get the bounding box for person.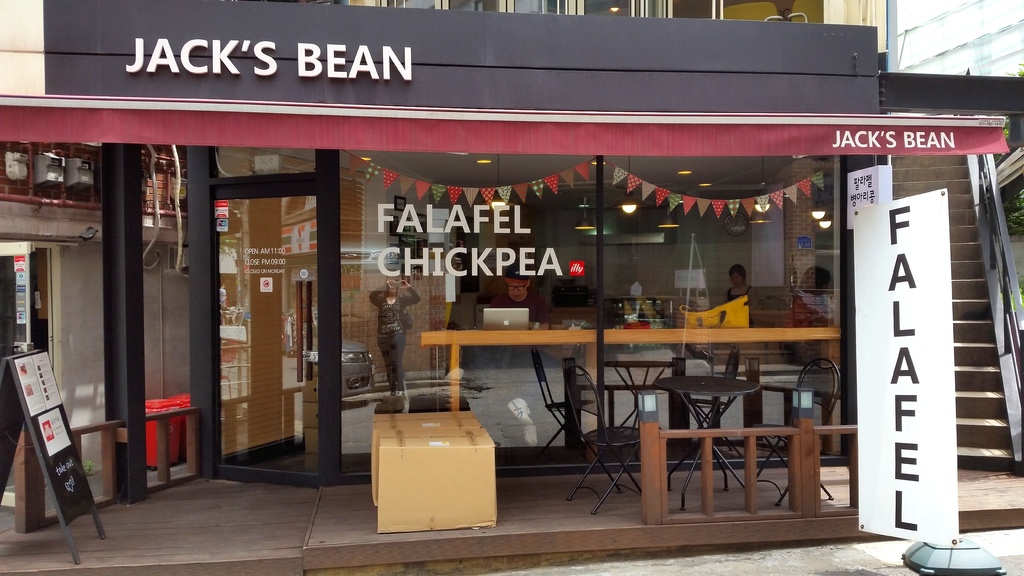
l=719, t=264, r=752, b=306.
